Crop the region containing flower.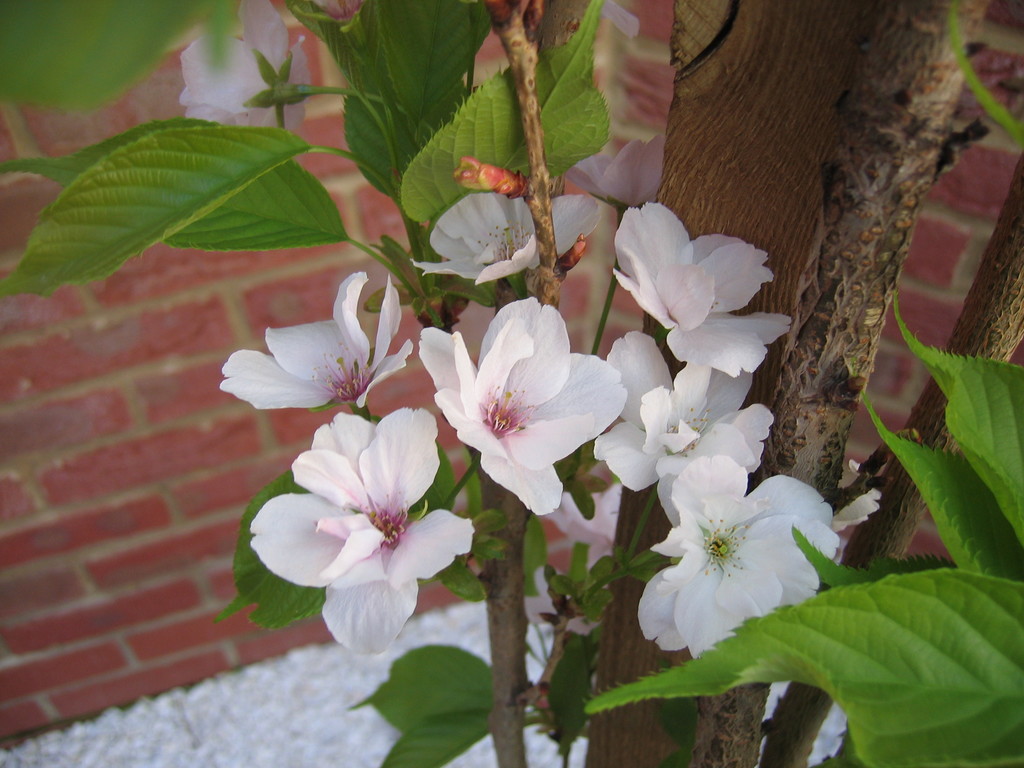
Crop region: 520 566 599 639.
